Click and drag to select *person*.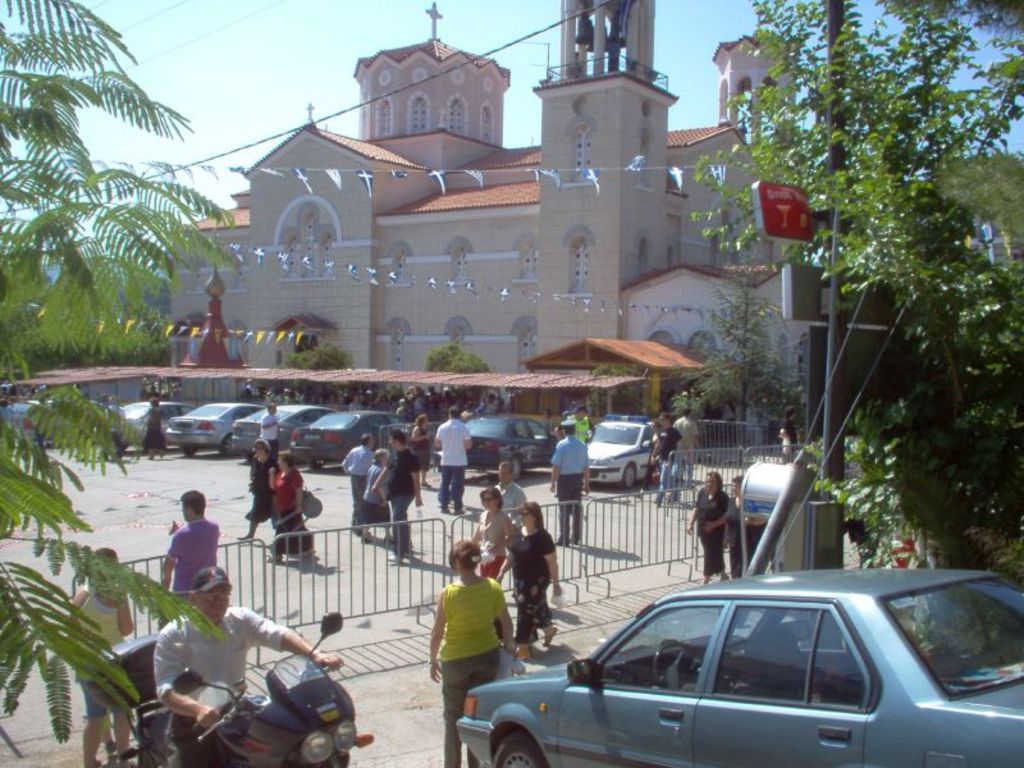
Selection: detection(554, 403, 599, 449).
